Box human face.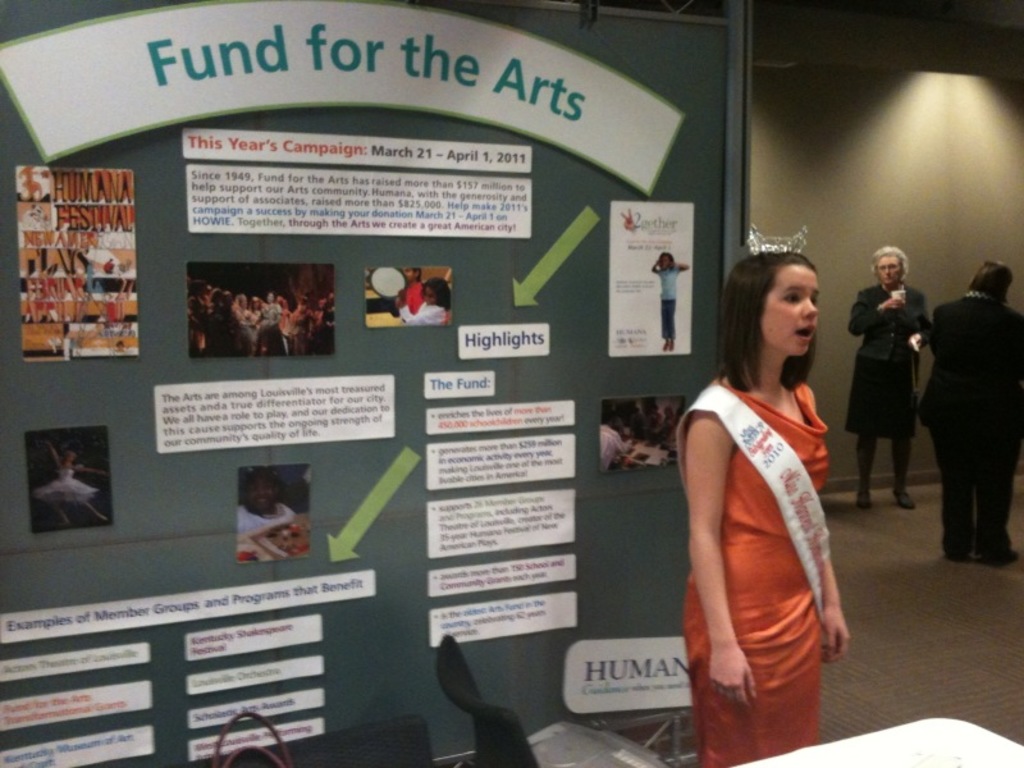
<region>662, 253, 672, 265</region>.
